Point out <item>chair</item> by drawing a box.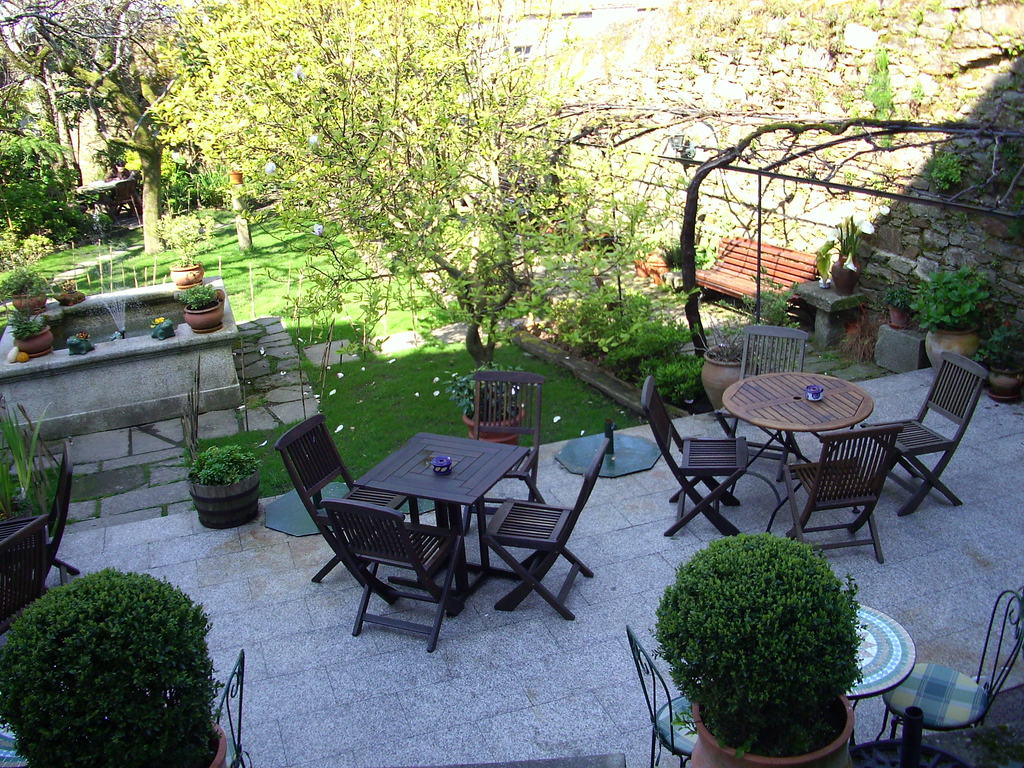
329, 505, 451, 652.
